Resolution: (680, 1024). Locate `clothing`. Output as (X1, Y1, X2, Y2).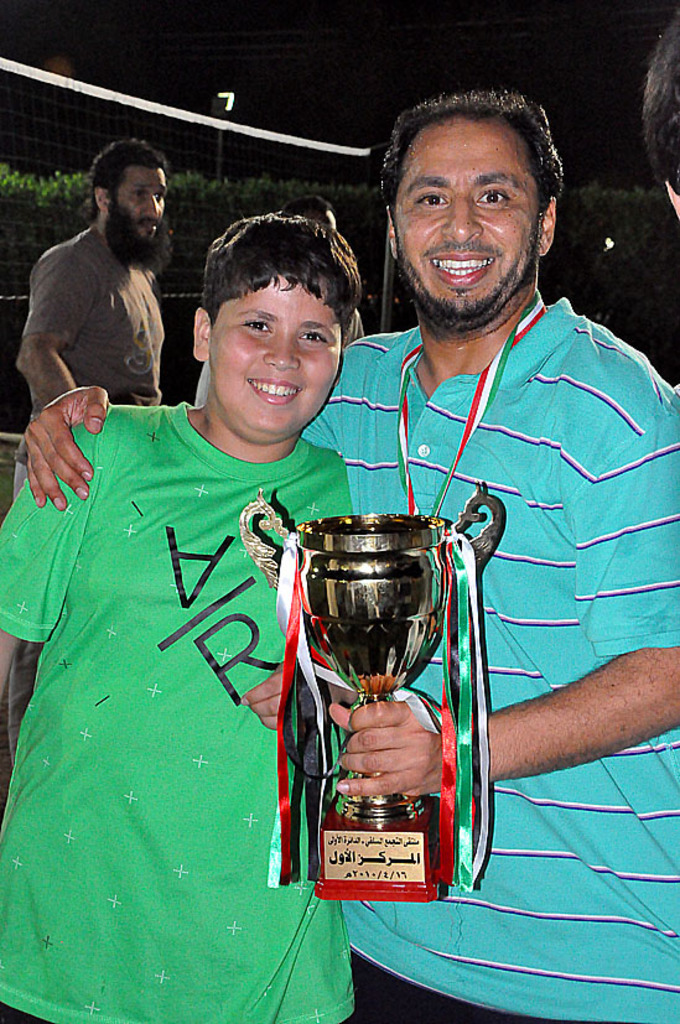
(24, 359, 341, 948).
